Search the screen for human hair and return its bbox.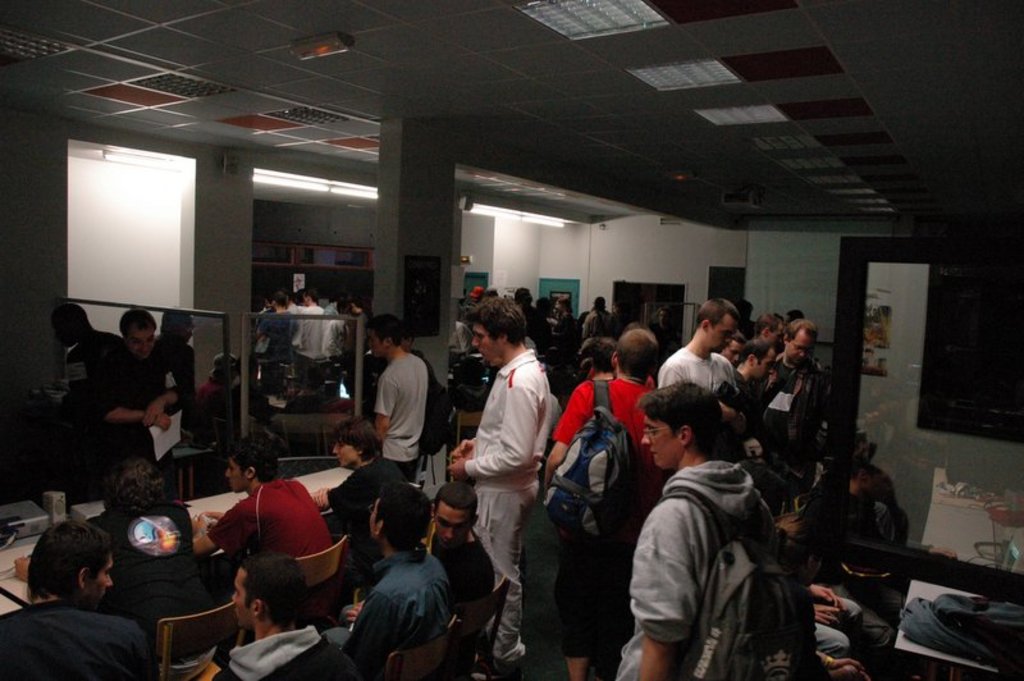
Found: locate(228, 433, 279, 477).
